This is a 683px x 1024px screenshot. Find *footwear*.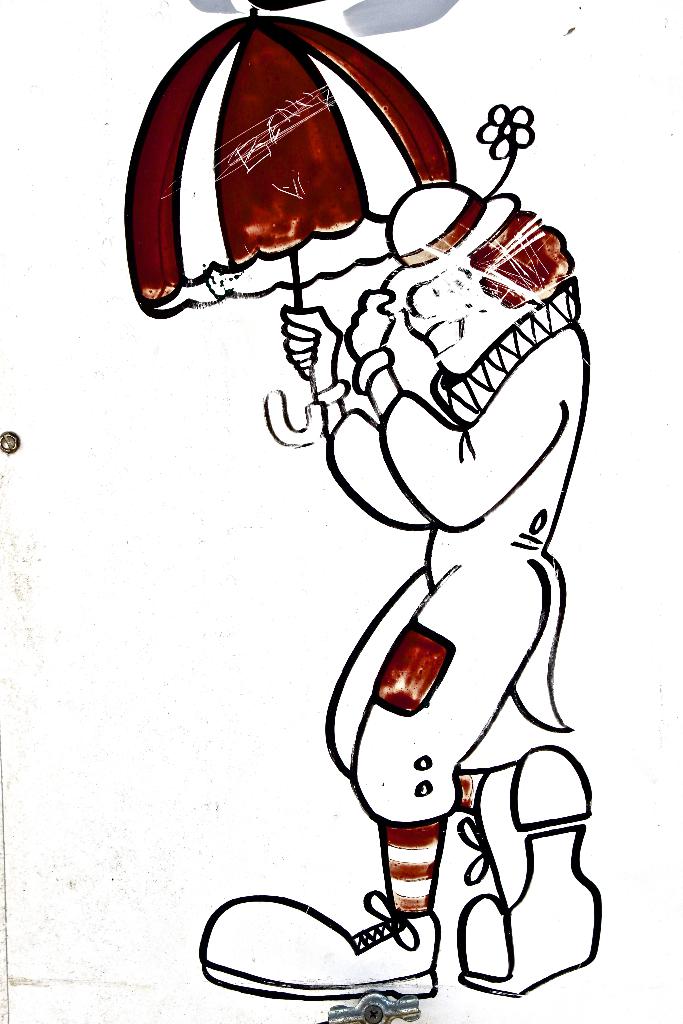
Bounding box: Rect(213, 883, 475, 1007).
